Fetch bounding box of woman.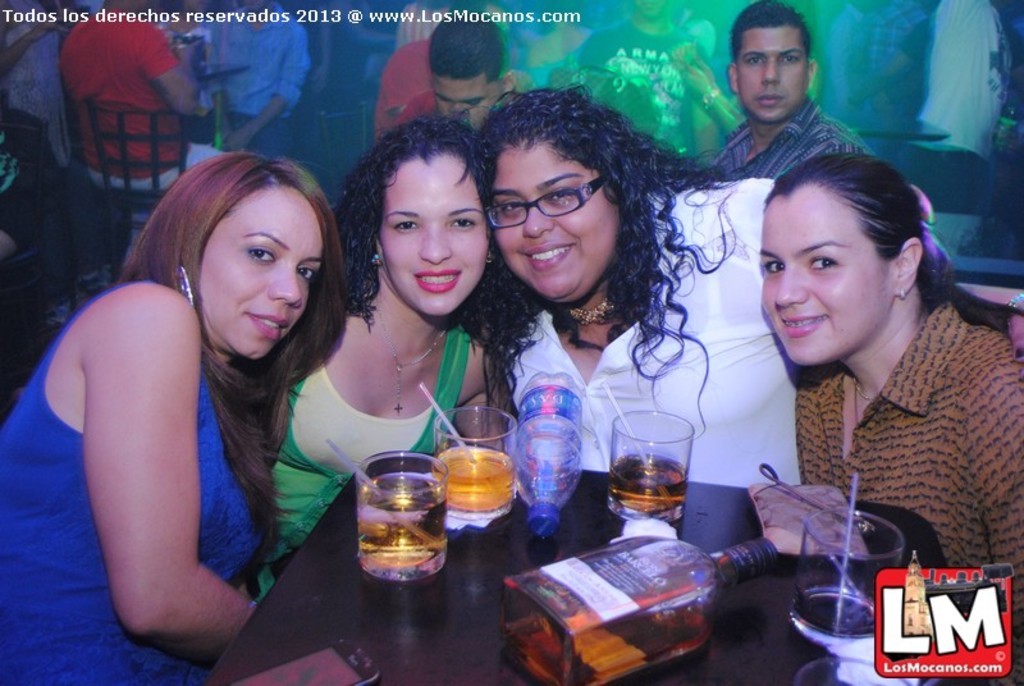
Bbox: 0/148/352/685.
